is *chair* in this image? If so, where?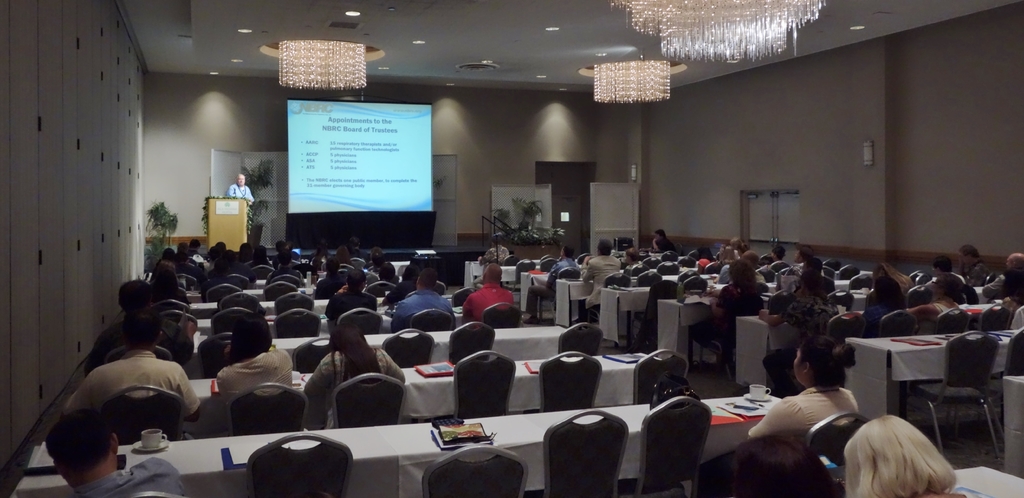
Yes, at [x1=502, y1=261, x2=538, y2=292].
